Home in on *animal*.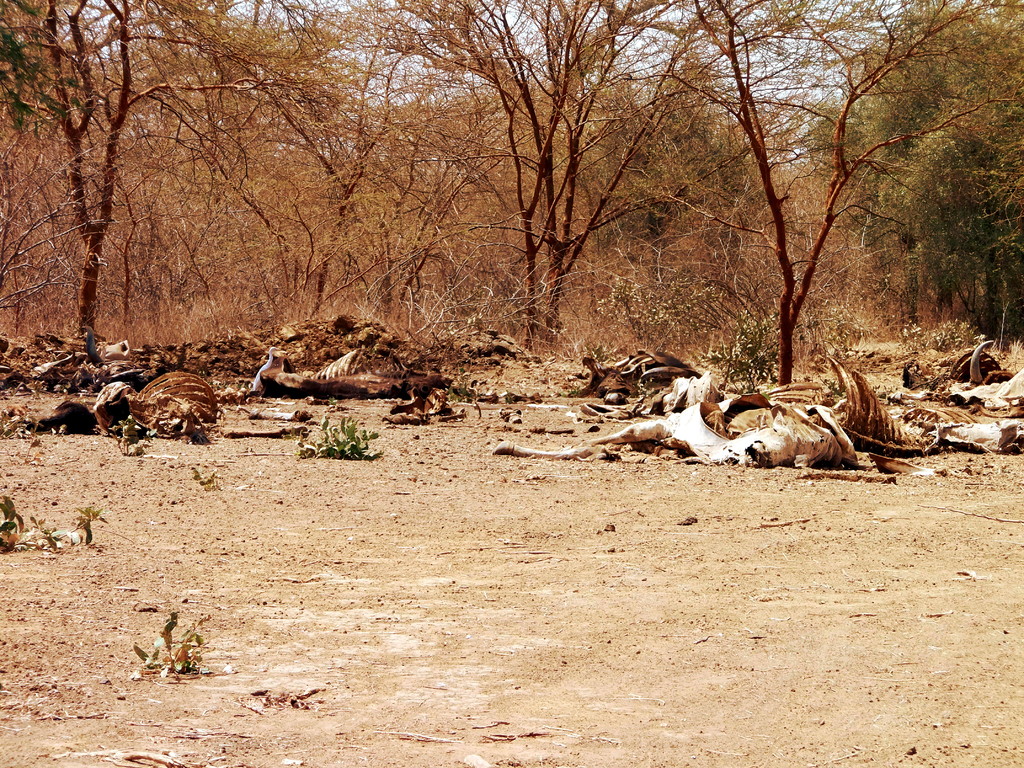
Homed in at [751,352,1023,452].
